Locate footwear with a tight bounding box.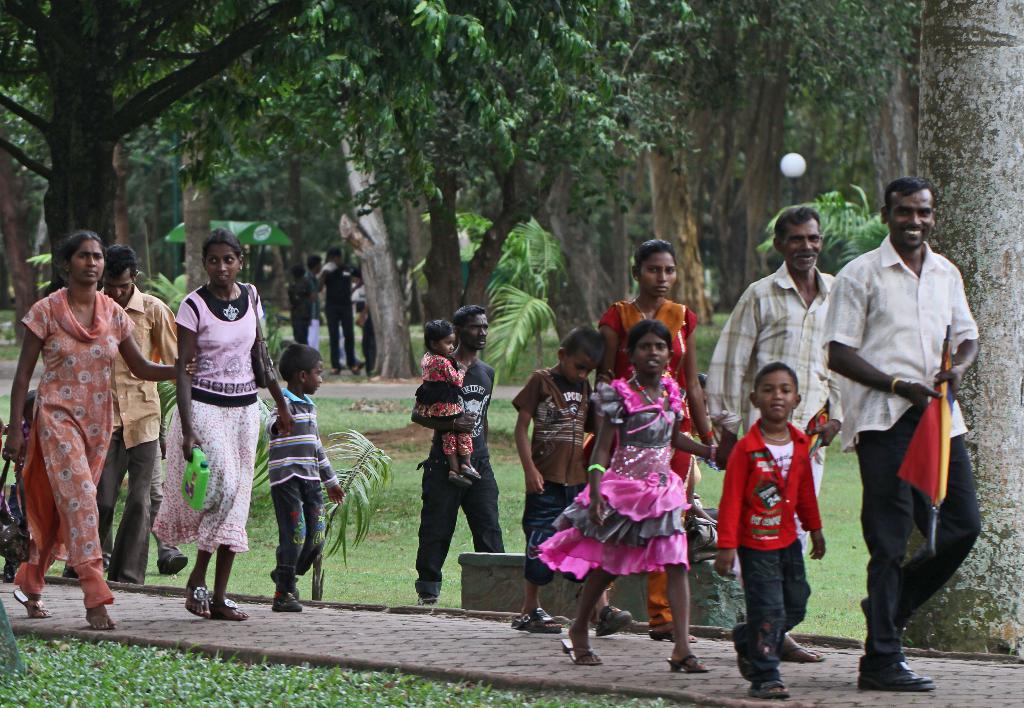
detection(563, 640, 603, 670).
